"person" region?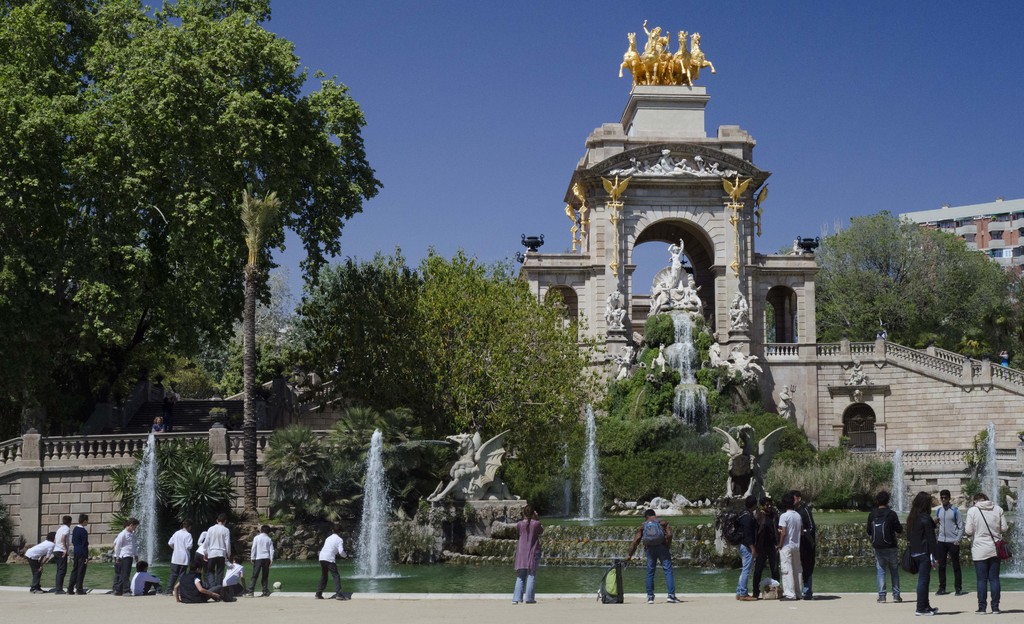
{"x1": 902, "y1": 487, "x2": 938, "y2": 617}
